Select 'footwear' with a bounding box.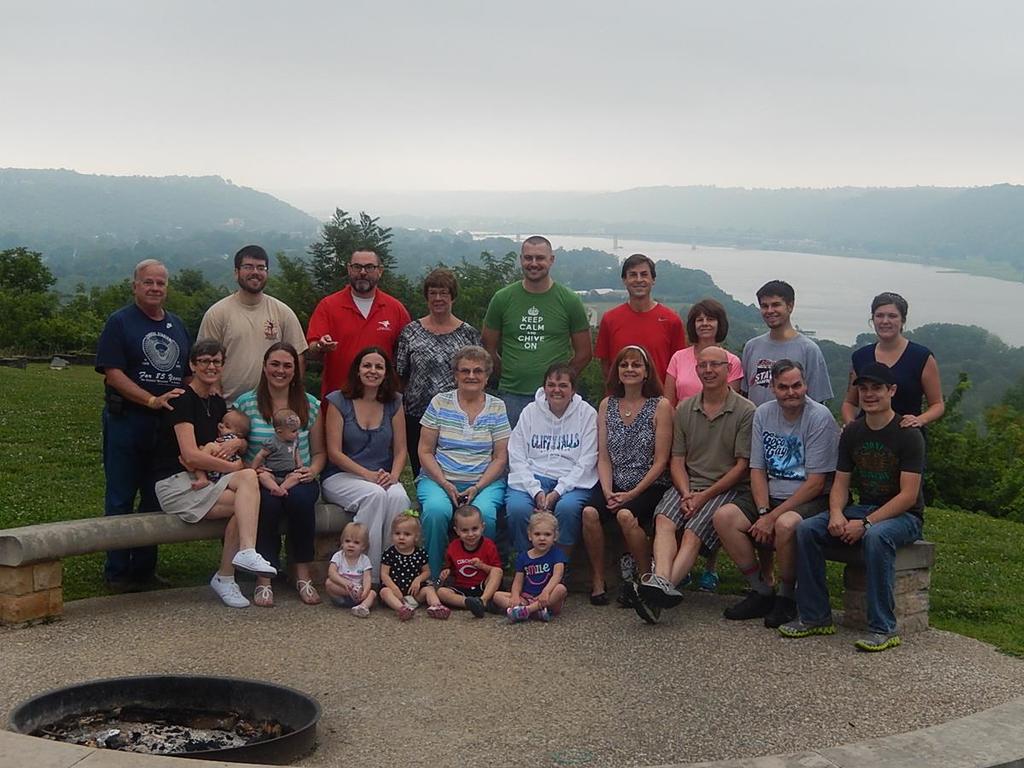
region(347, 602, 372, 620).
